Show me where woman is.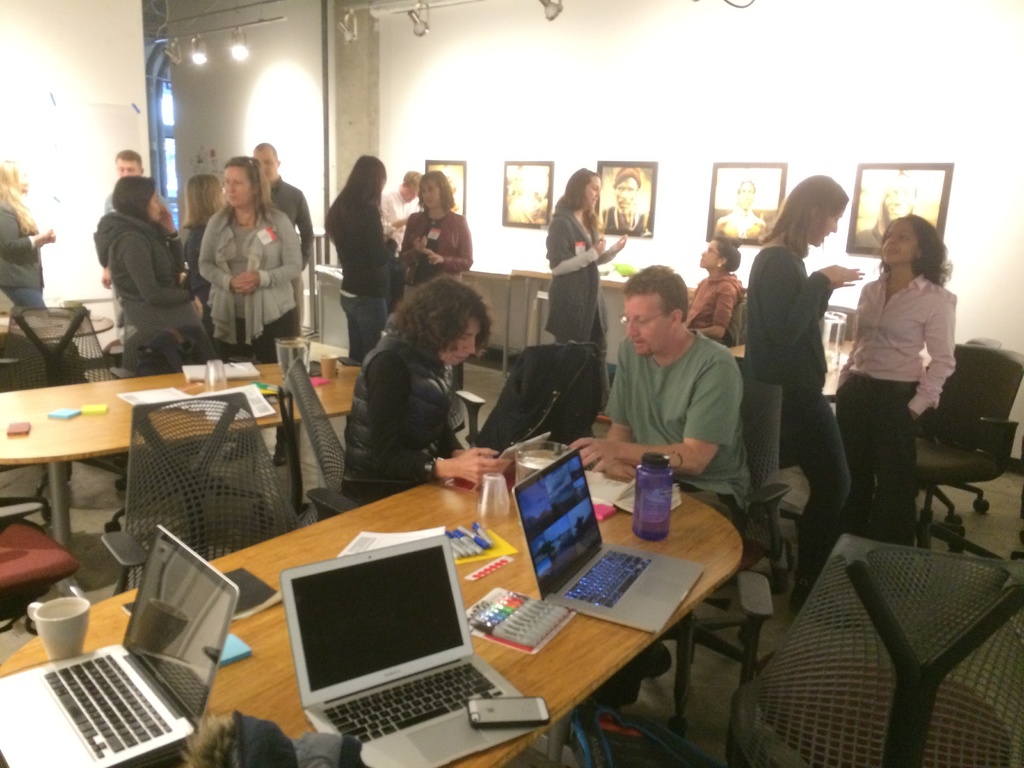
woman is at region(686, 230, 750, 331).
